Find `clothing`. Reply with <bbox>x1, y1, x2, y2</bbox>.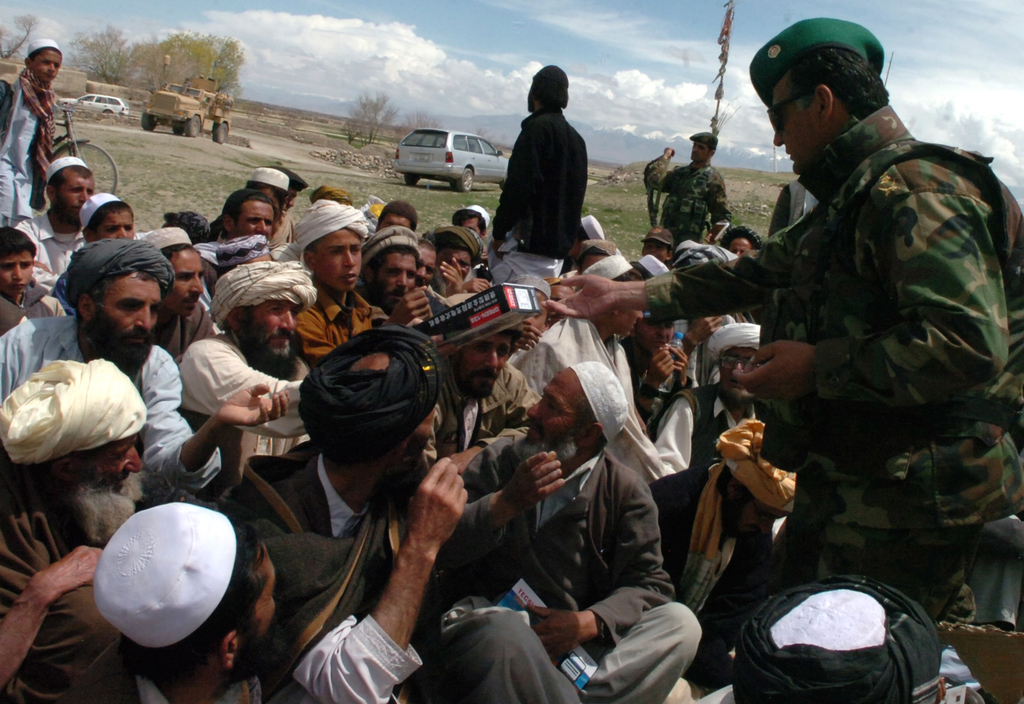
<bbox>645, 161, 725, 268</bbox>.
